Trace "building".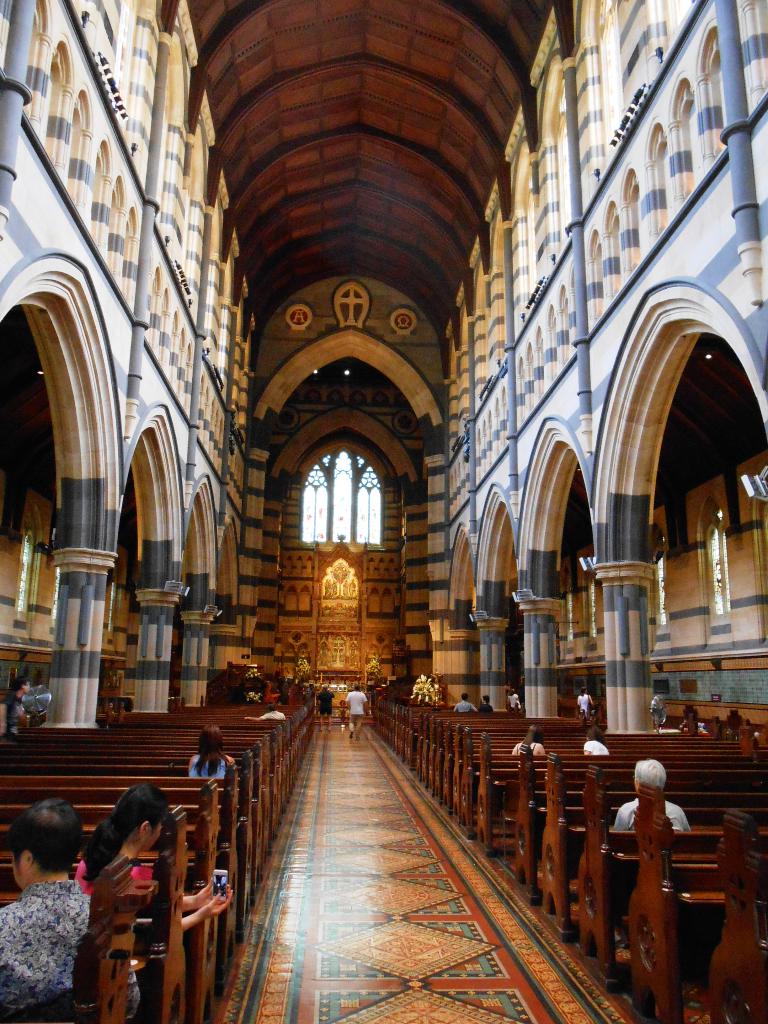
Traced to BBox(0, 0, 767, 1022).
